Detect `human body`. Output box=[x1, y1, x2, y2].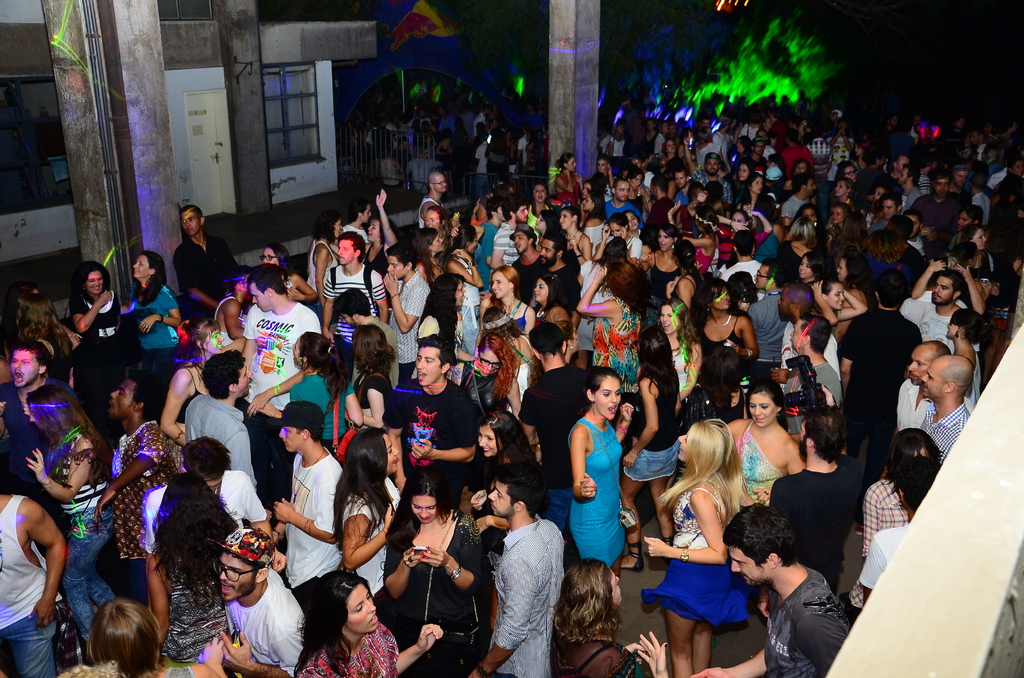
box=[456, 334, 520, 412].
